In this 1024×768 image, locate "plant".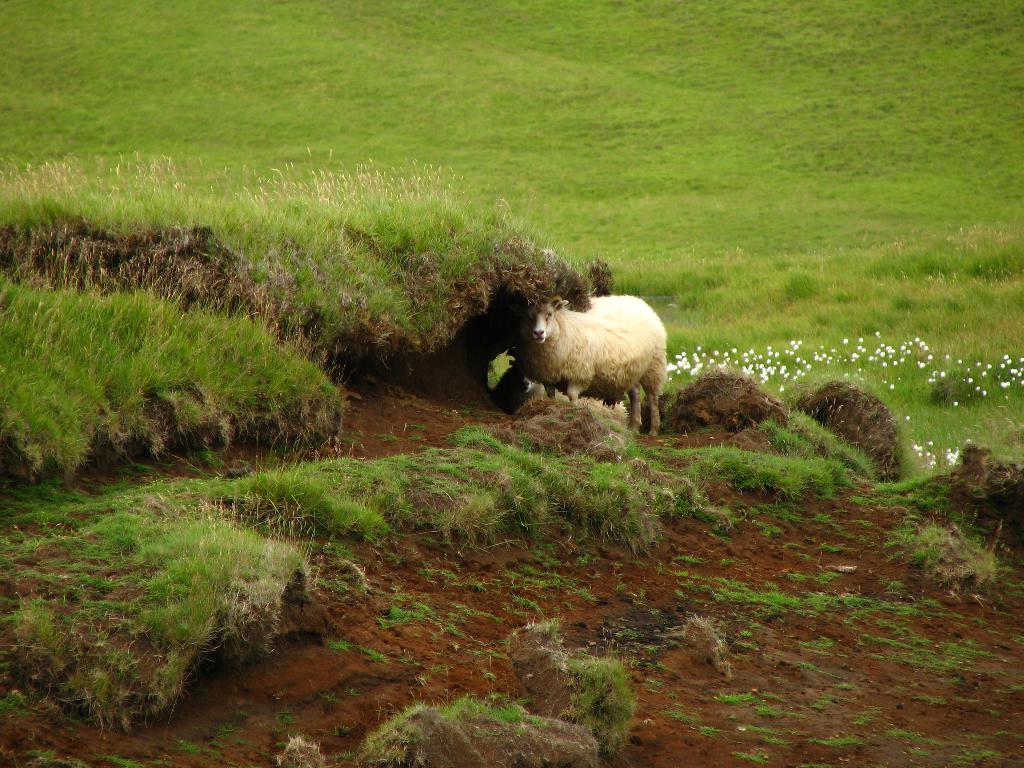
Bounding box: [785,538,796,546].
